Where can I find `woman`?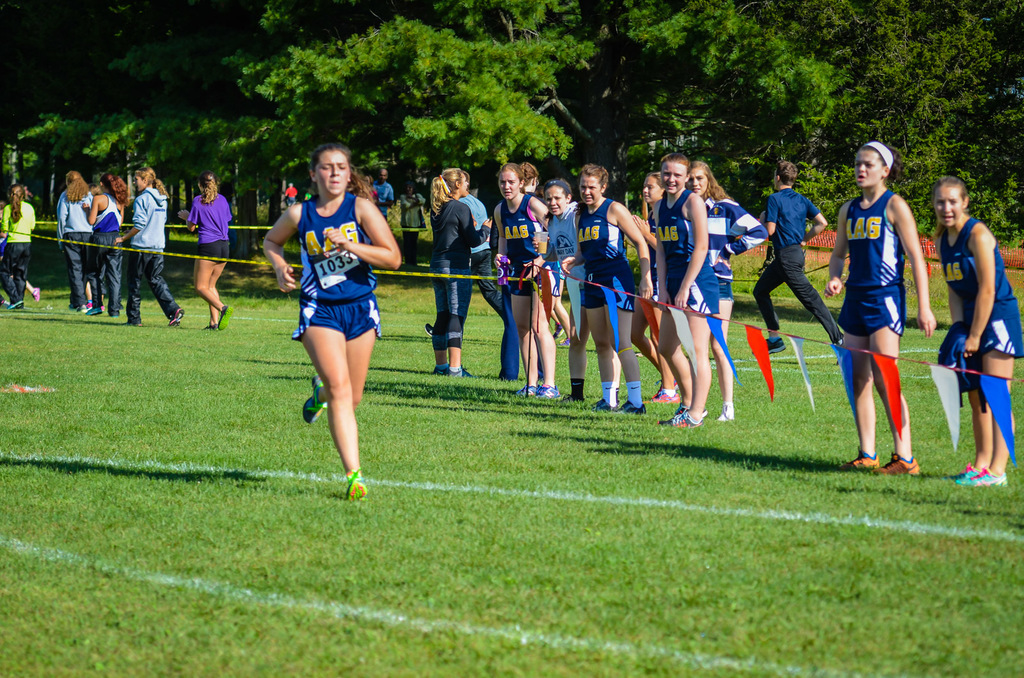
You can find it at crop(80, 172, 132, 316).
